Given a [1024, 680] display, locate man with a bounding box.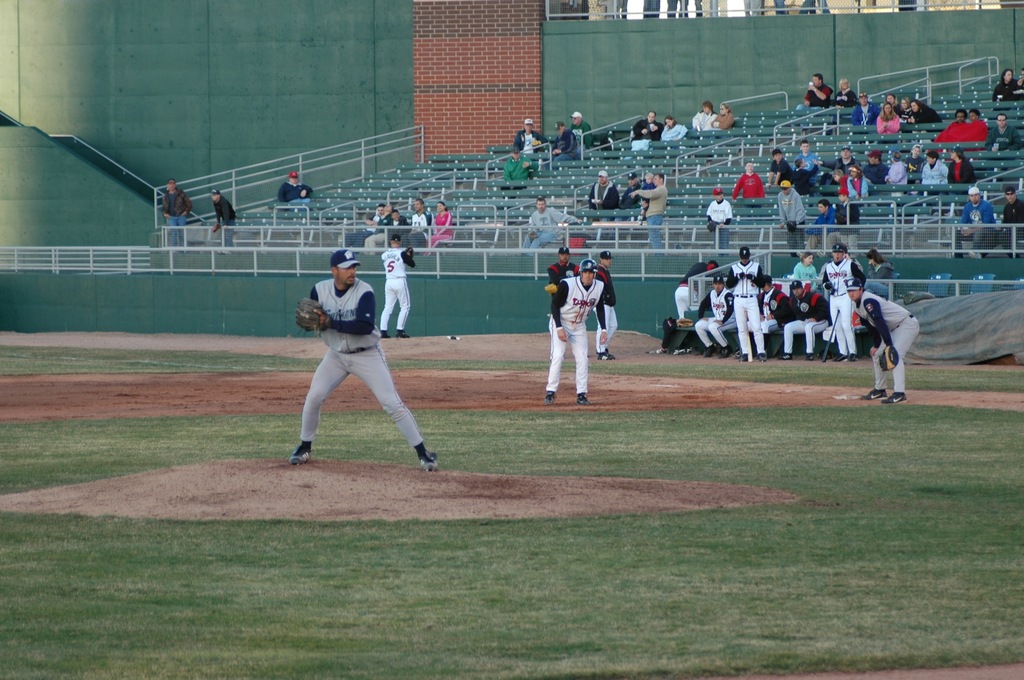
Located: <box>932,107,967,161</box>.
